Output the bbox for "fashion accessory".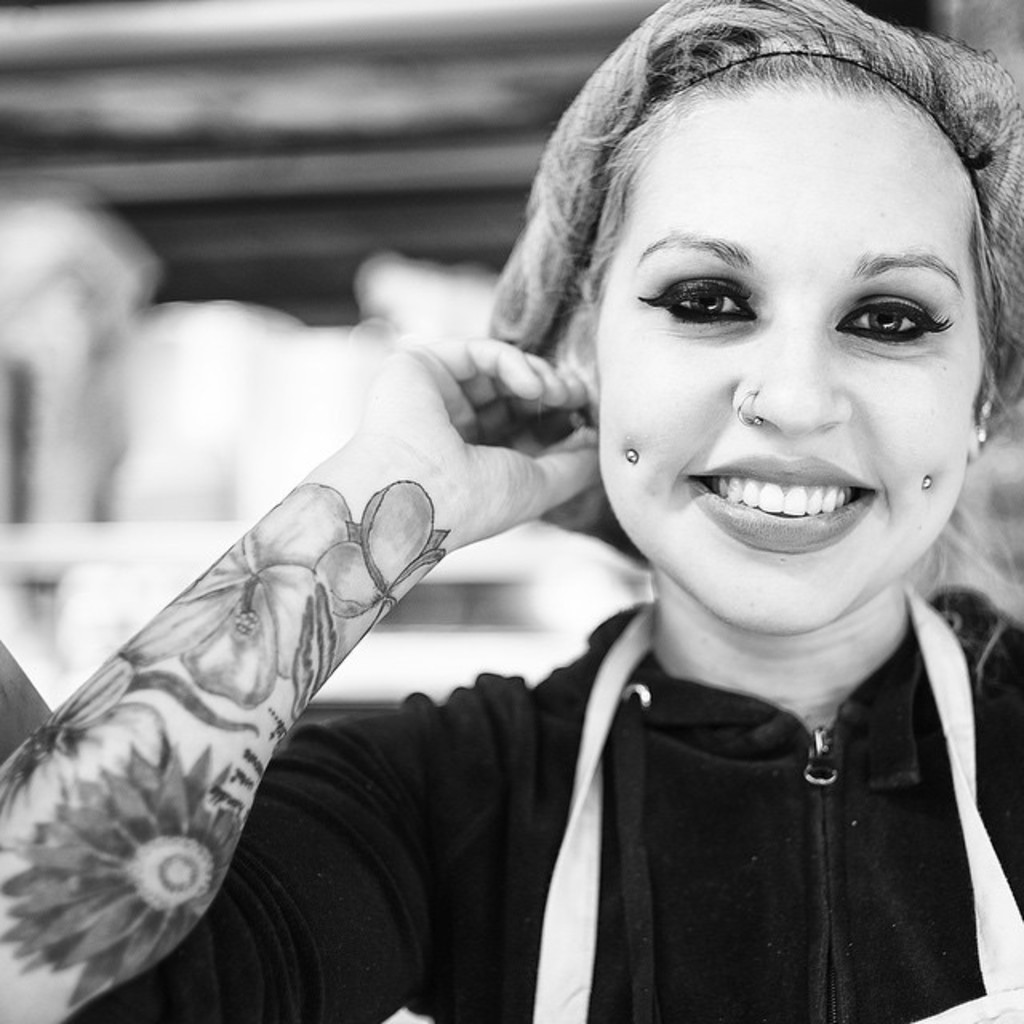
bbox=[730, 387, 763, 427].
